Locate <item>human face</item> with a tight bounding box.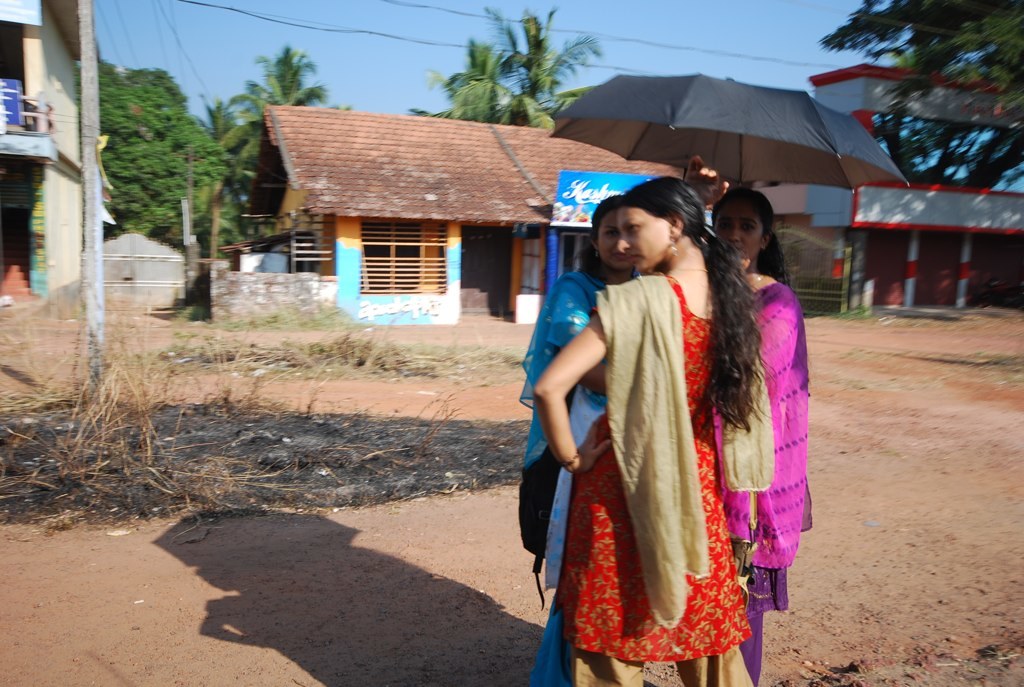
596, 205, 626, 274.
